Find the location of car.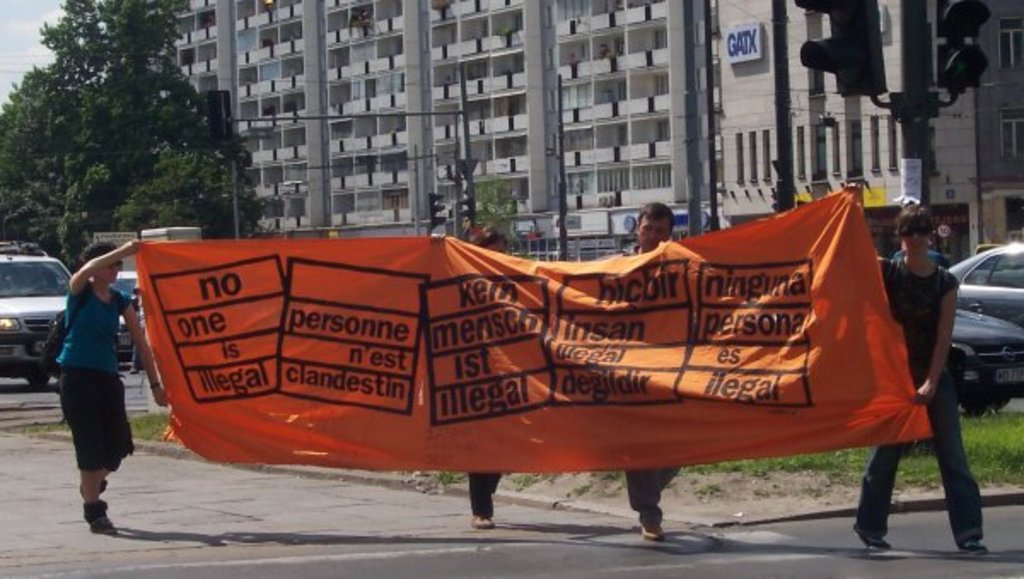
Location: (left=945, top=234, right=1022, bottom=330).
